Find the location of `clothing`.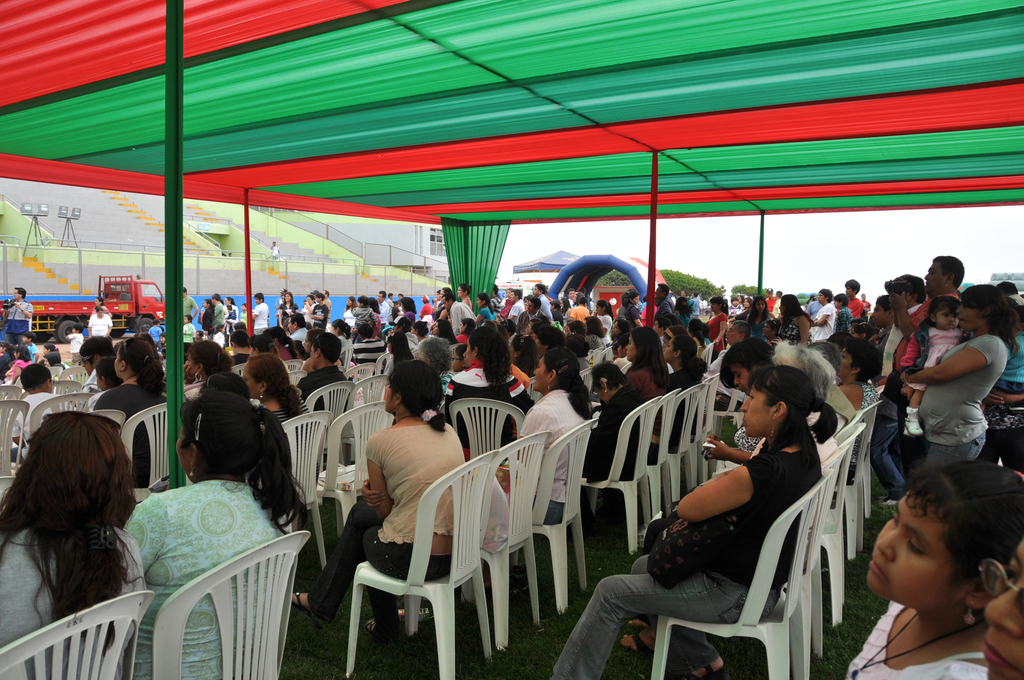
Location: bbox=(1000, 336, 1023, 395).
